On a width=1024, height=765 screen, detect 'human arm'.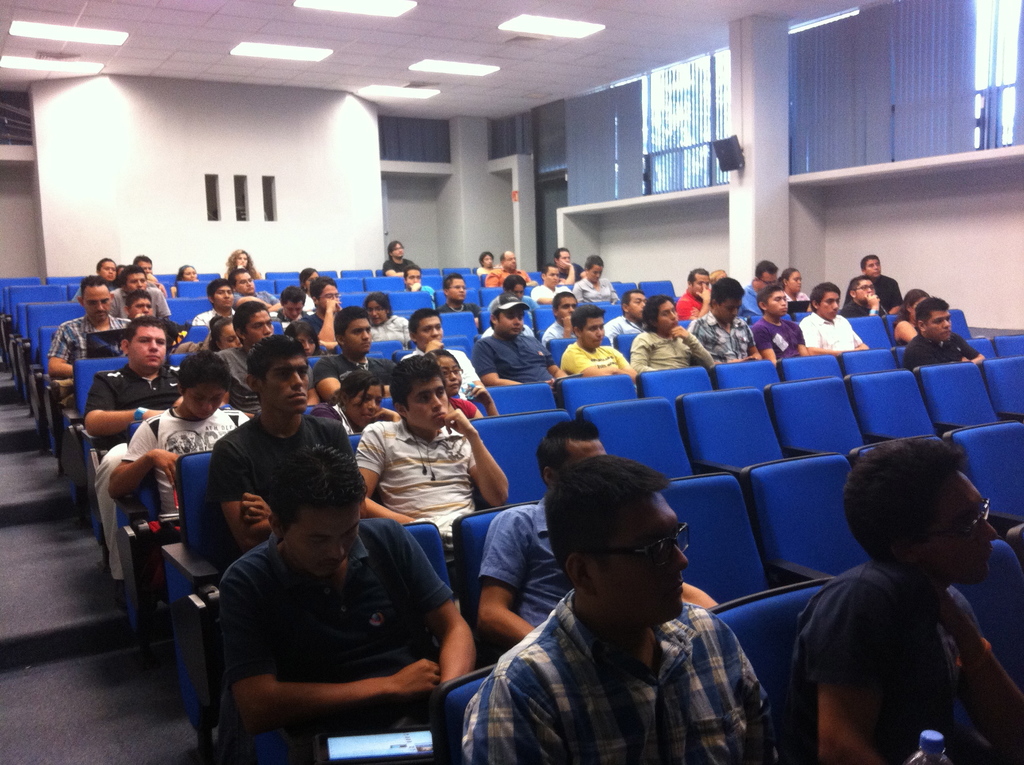
{"left": 274, "top": 293, "right": 279, "bottom": 312}.
